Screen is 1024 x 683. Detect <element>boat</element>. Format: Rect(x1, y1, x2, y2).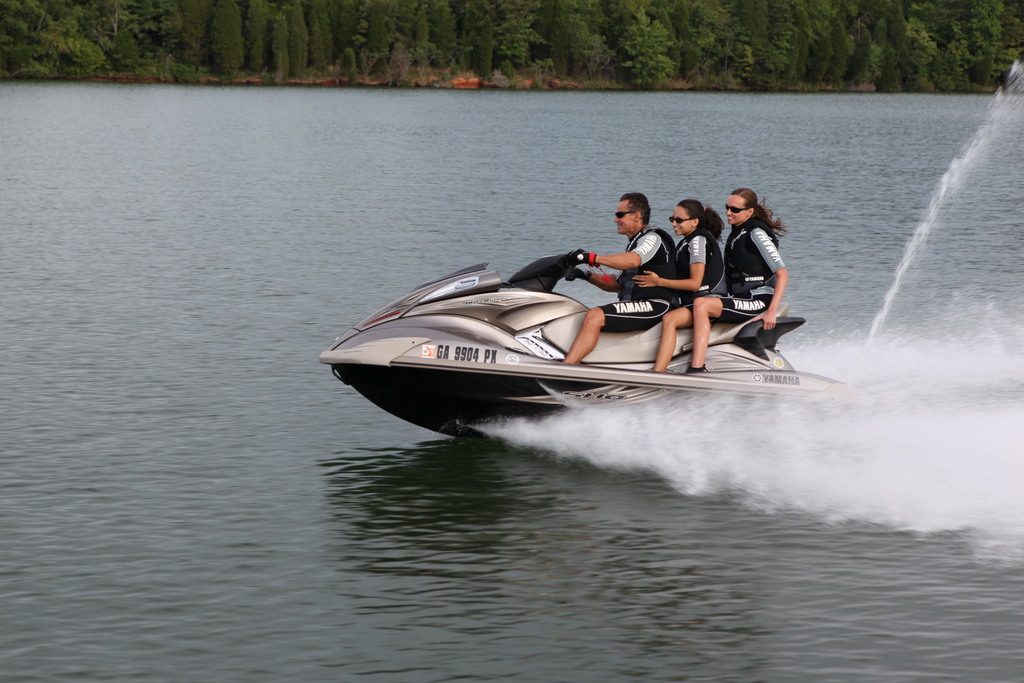
Rect(270, 234, 884, 456).
